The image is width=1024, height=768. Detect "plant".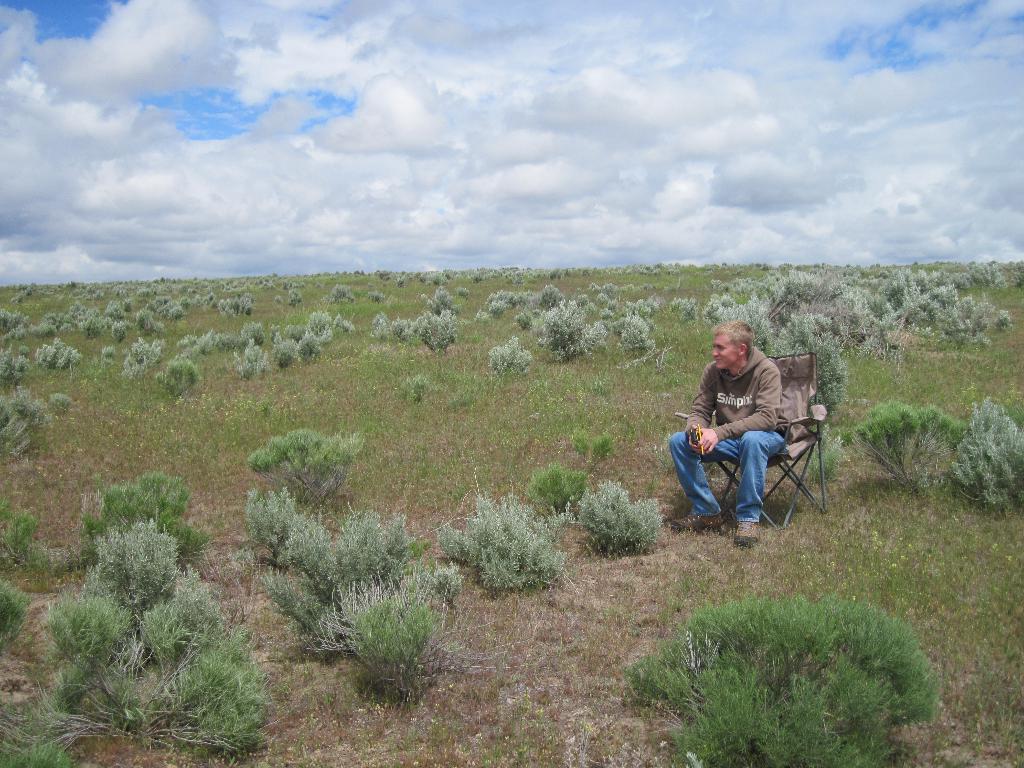
Detection: detection(306, 308, 336, 346).
